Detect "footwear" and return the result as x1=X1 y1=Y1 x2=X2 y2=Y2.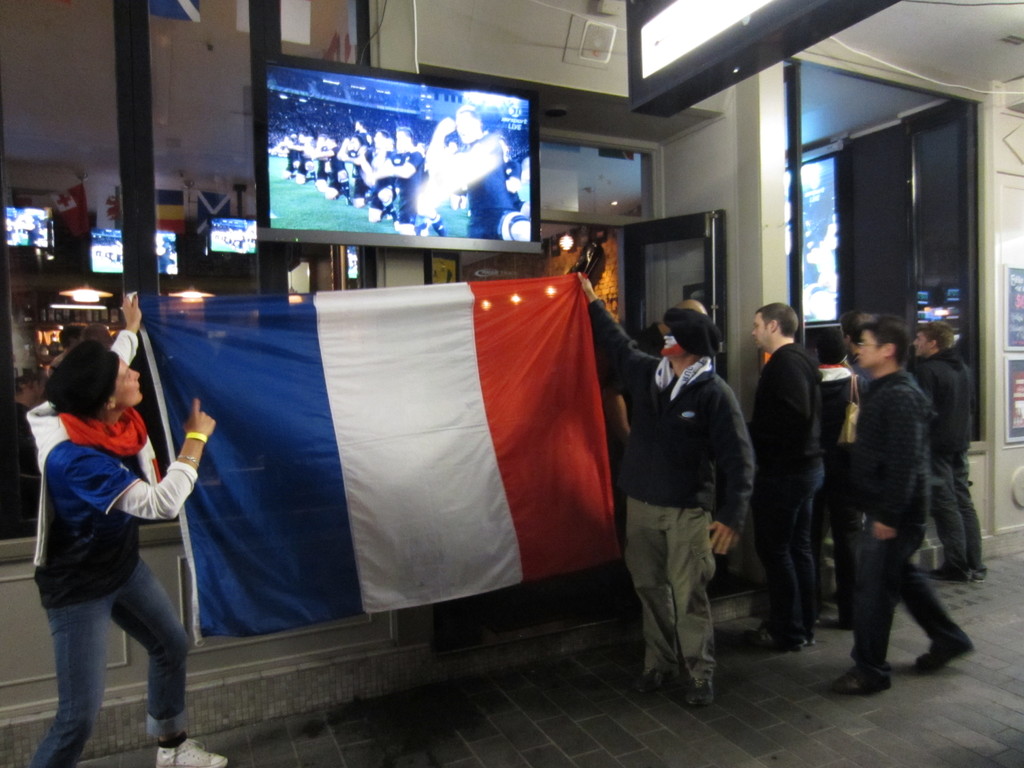
x1=741 y1=622 x2=799 y2=648.
